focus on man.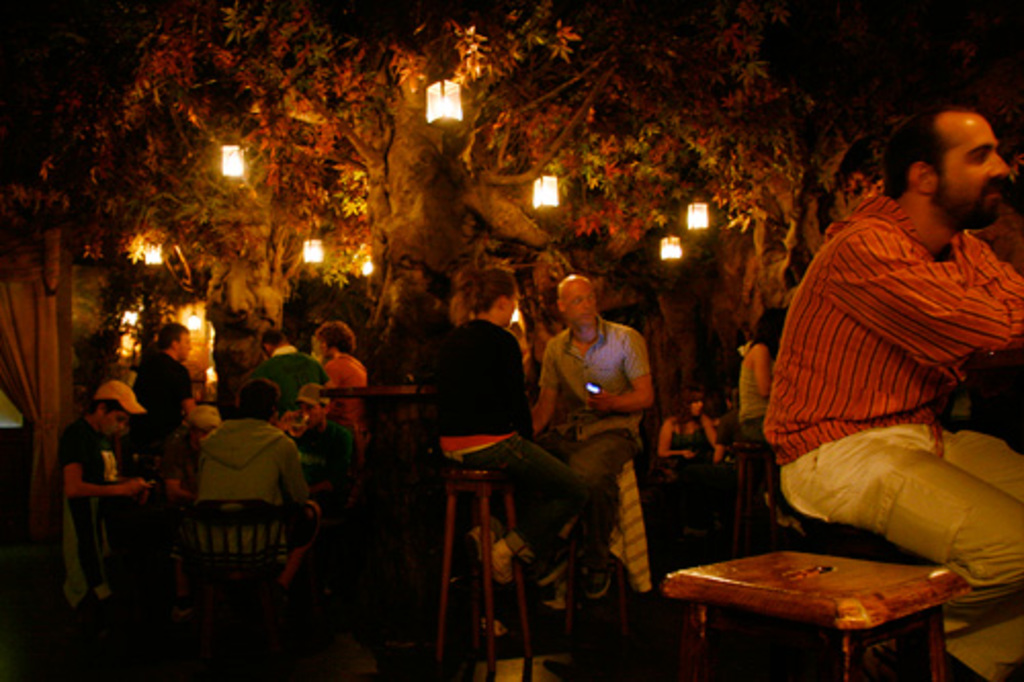
Focused at region(260, 315, 330, 406).
